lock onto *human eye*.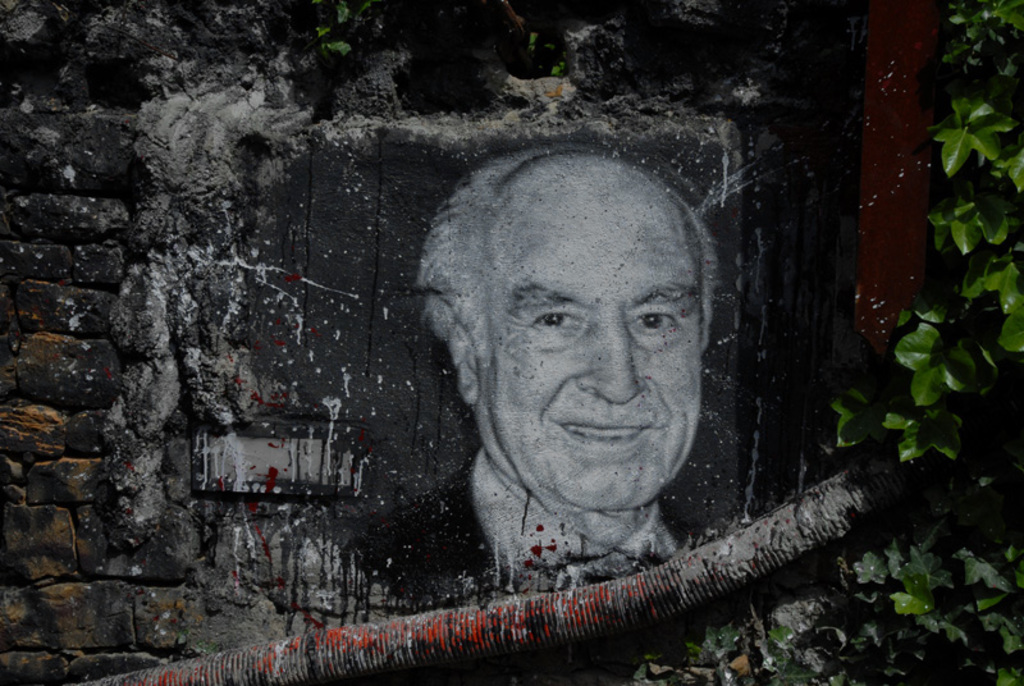
Locked: select_region(634, 306, 684, 337).
